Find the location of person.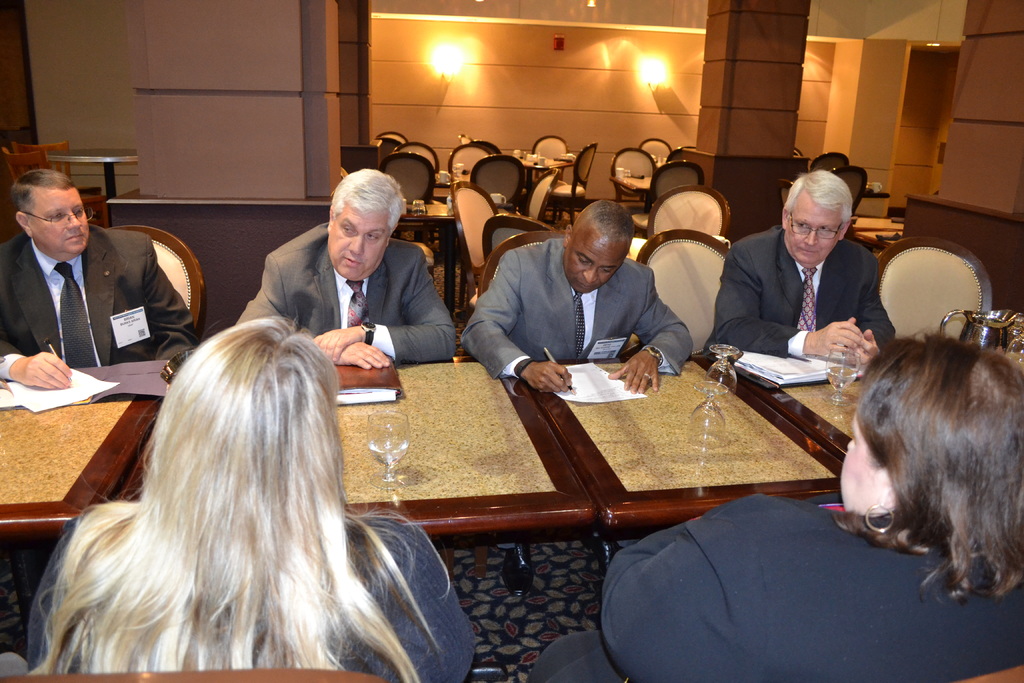
Location: (445,197,694,600).
